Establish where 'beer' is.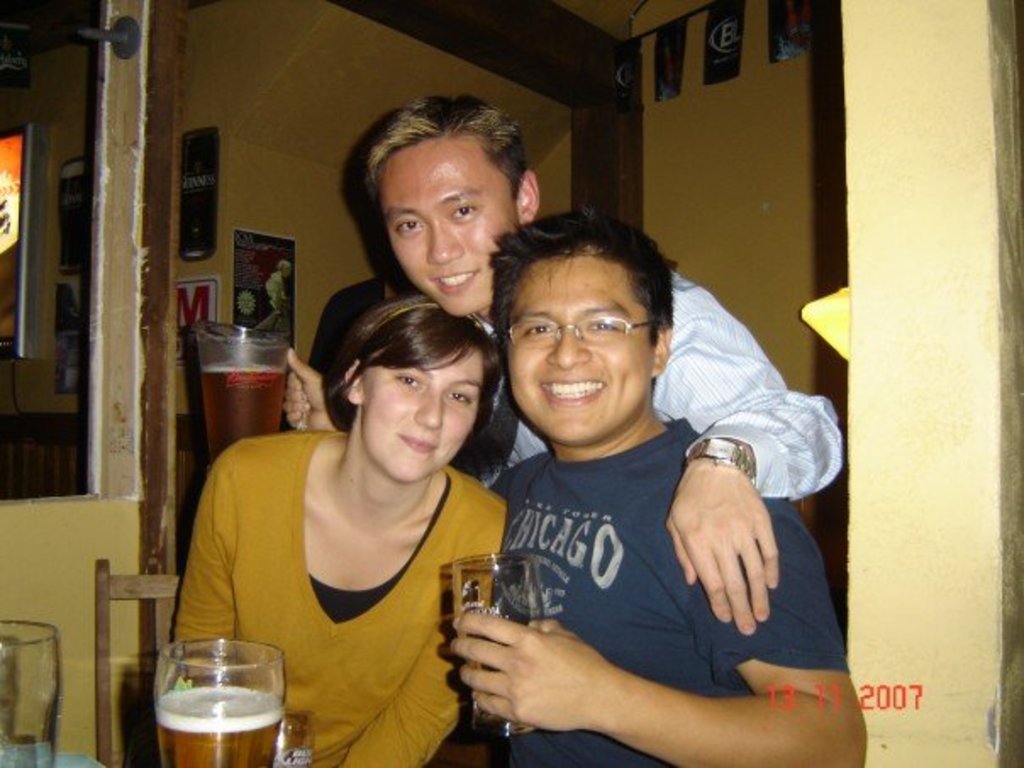
Established at 202:358:287:466.
